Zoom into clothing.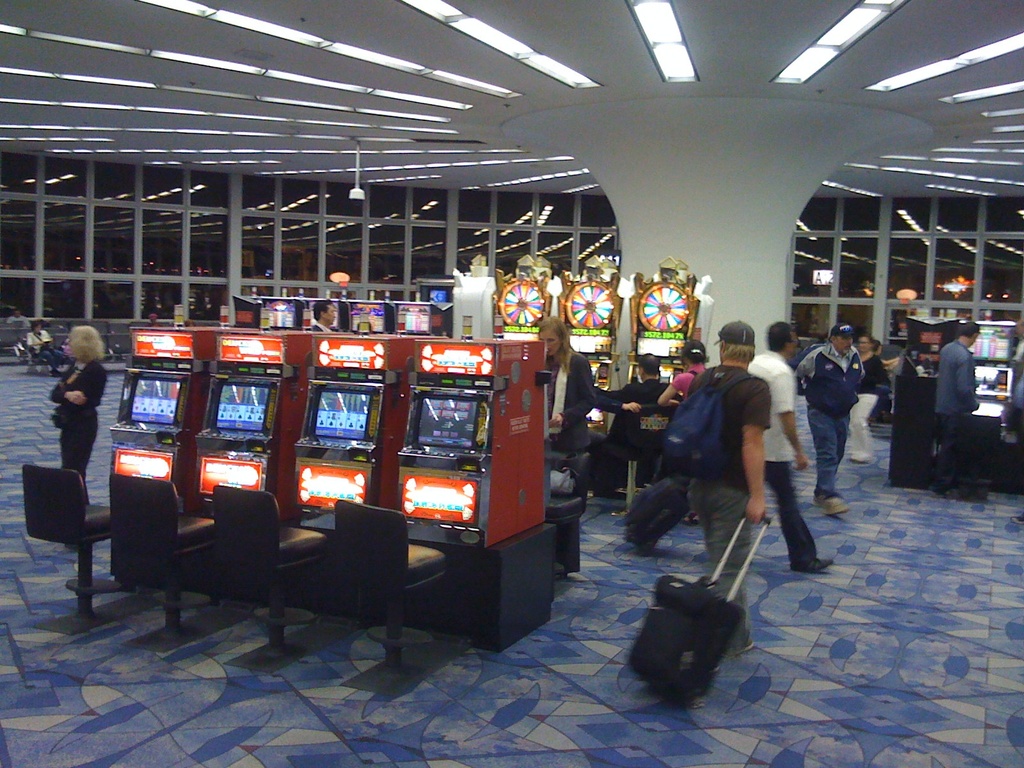
Zoom target: x1=607 y1=369 x2=664 y2=437.
